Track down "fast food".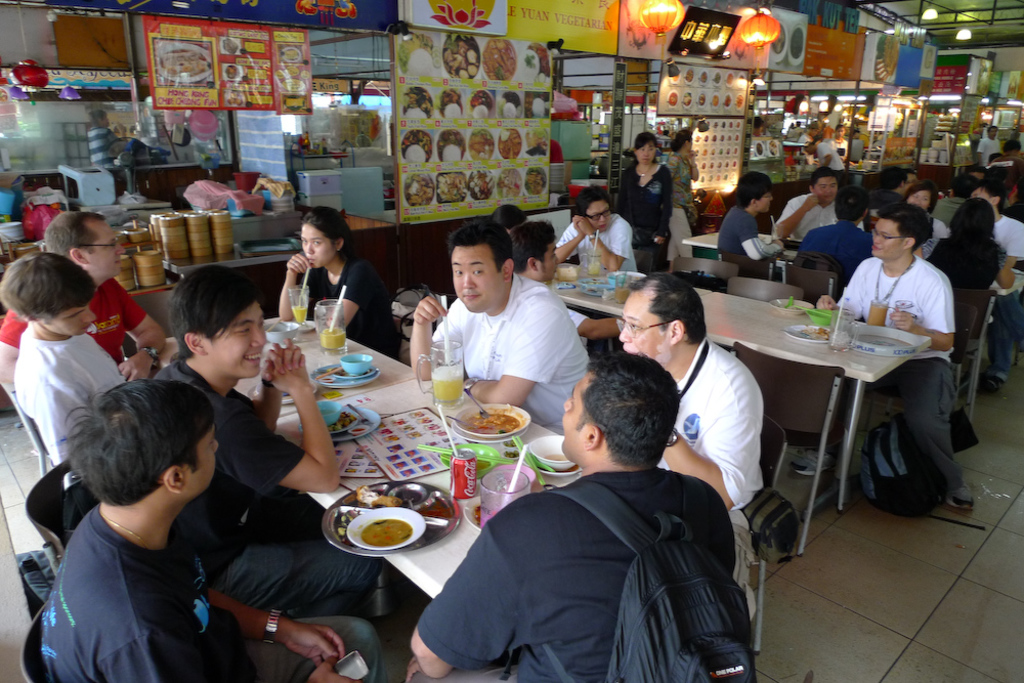
Tracked to bbox(225, 63, 243, 80).
